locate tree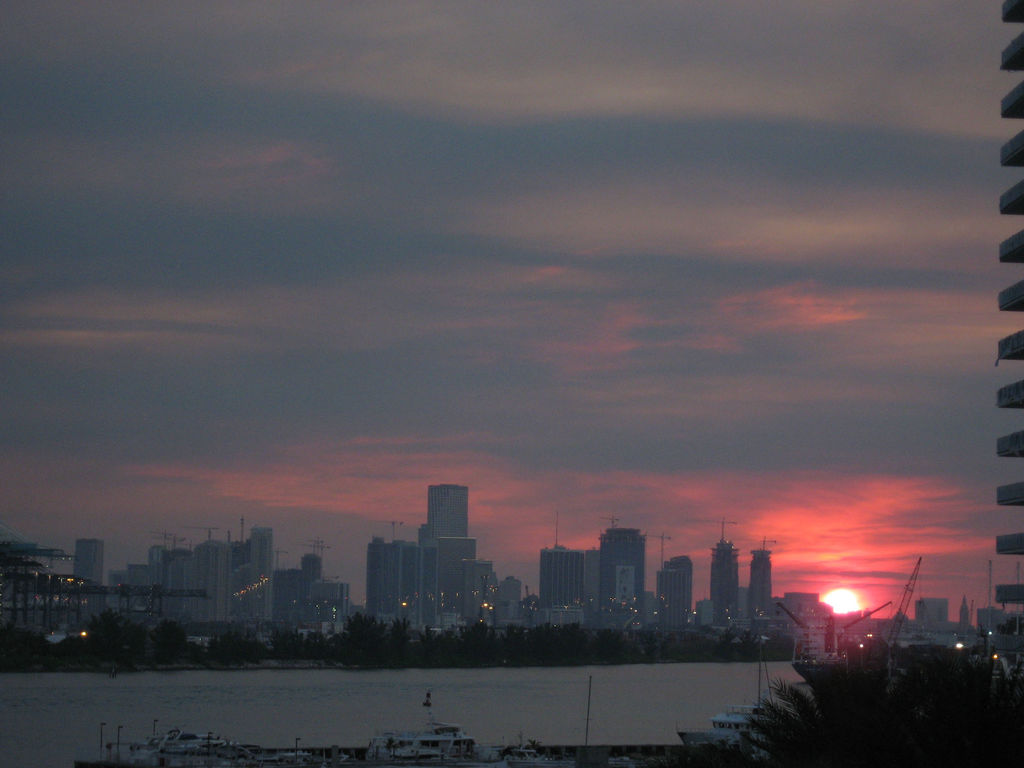
<box>732,632,1023,764</box>
